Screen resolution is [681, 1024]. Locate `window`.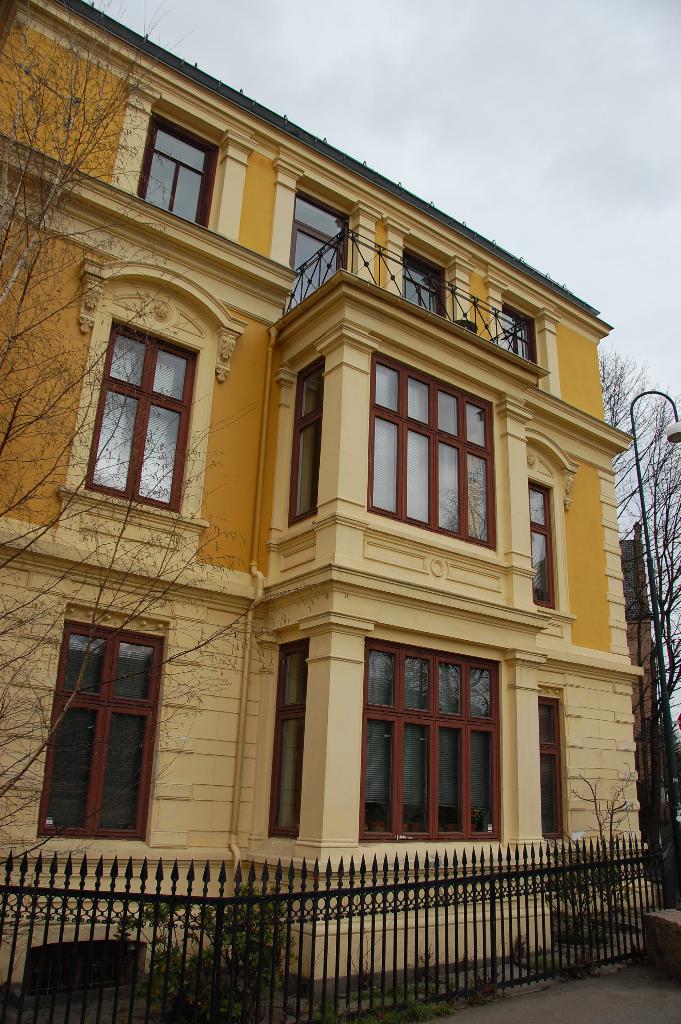
135,111,217,226.
